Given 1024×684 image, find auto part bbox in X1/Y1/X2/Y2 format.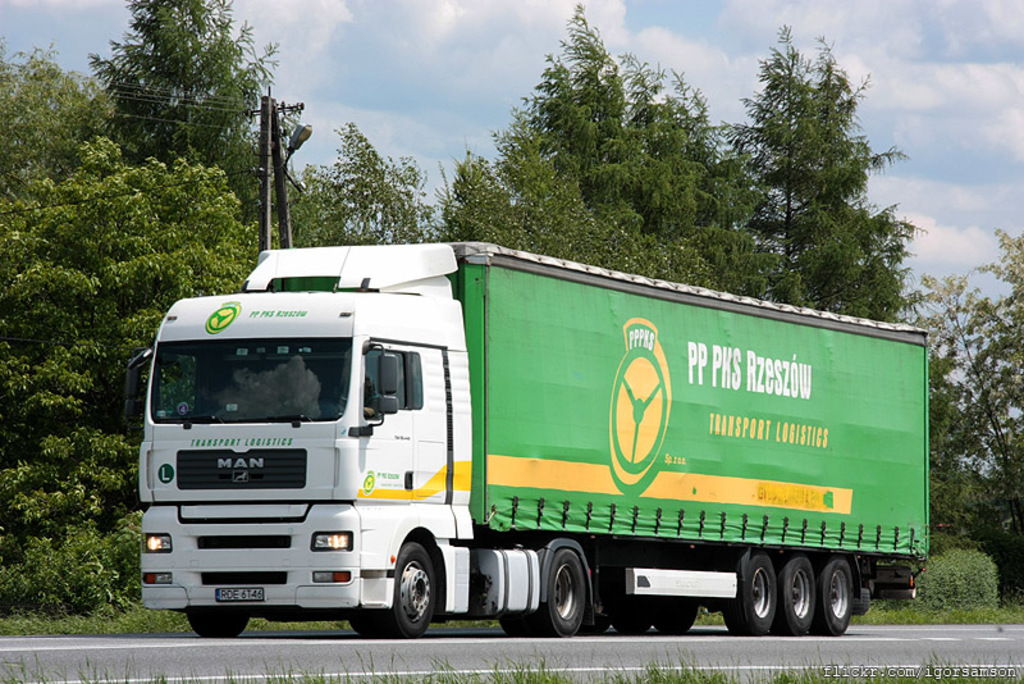
347/539/431/639.
